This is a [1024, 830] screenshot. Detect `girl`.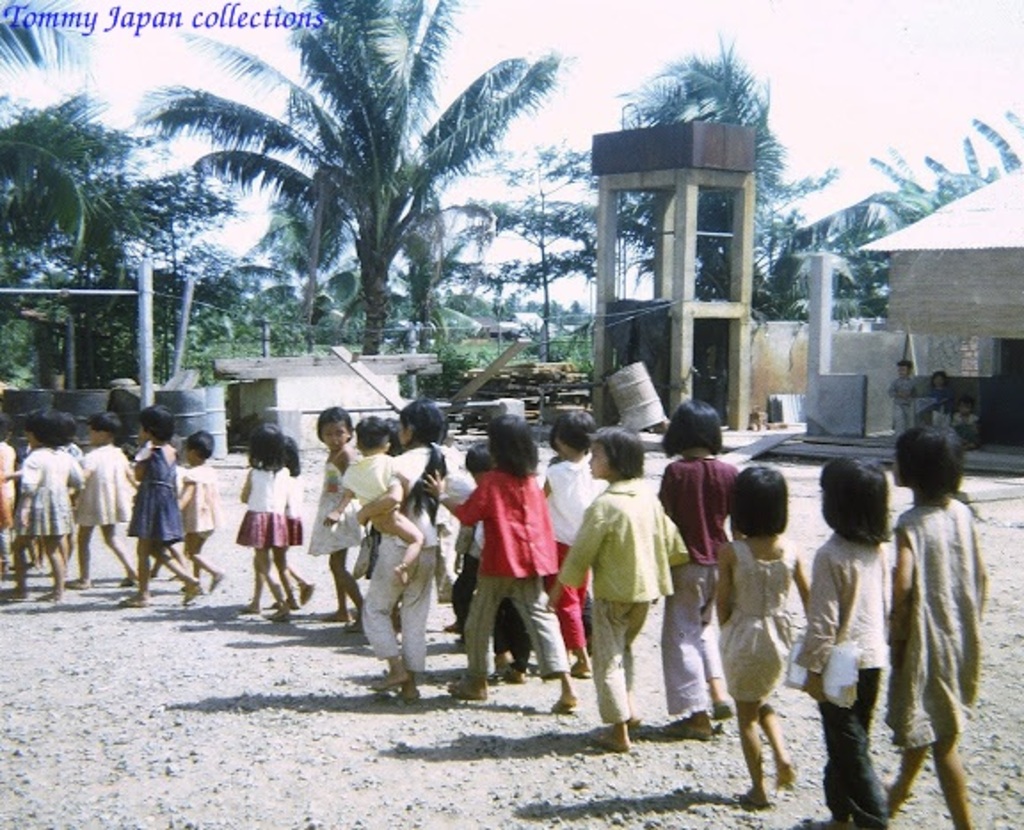
pyautogui.locateOnScreen(715, 459, 814, 810).
